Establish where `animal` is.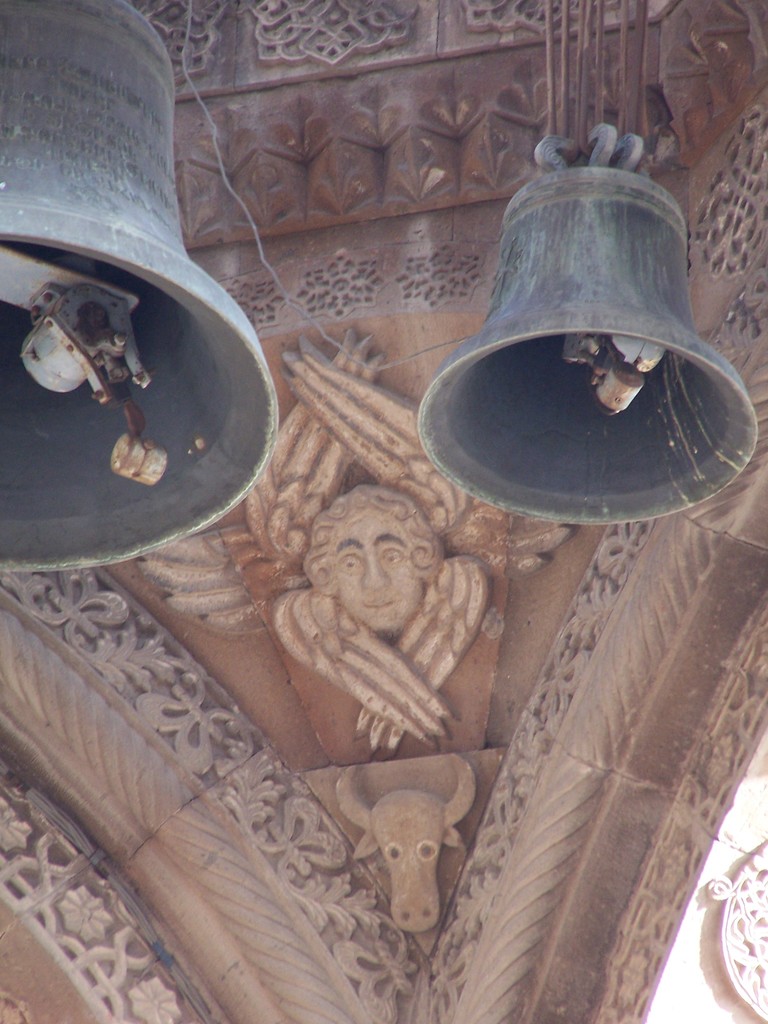
Established at detection(331, 763, 479, 938).
